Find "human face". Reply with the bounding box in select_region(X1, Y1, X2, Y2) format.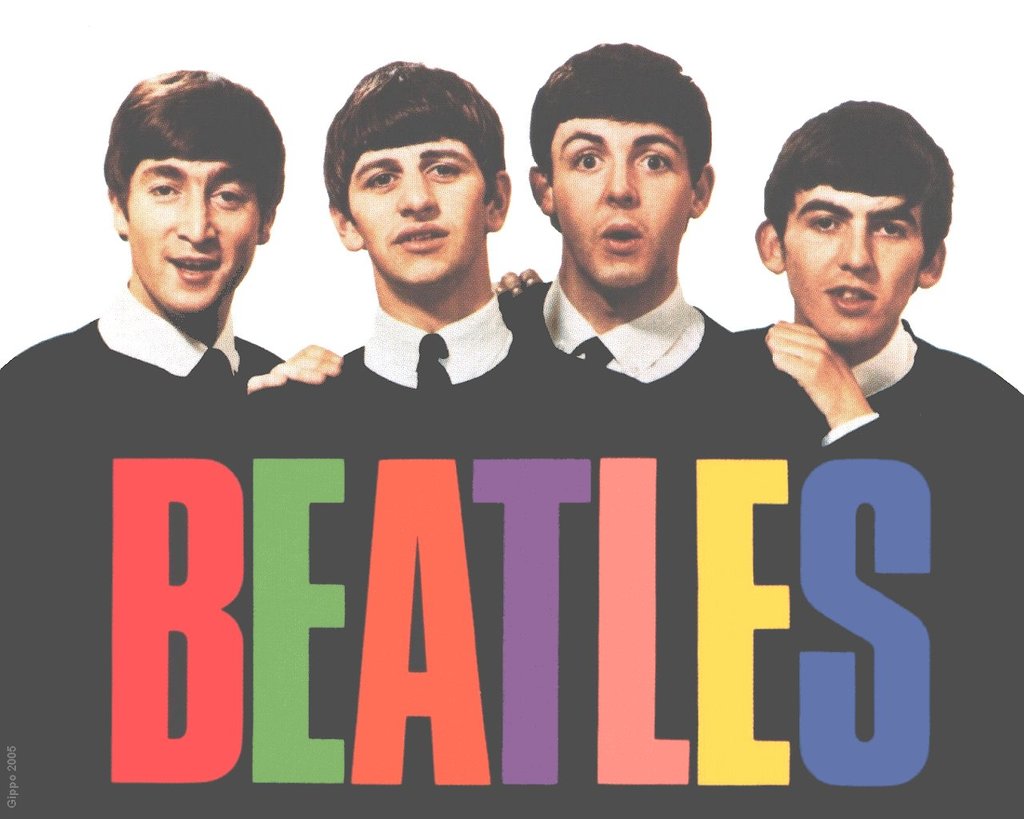
select_region(782, 178, 924, 347).
